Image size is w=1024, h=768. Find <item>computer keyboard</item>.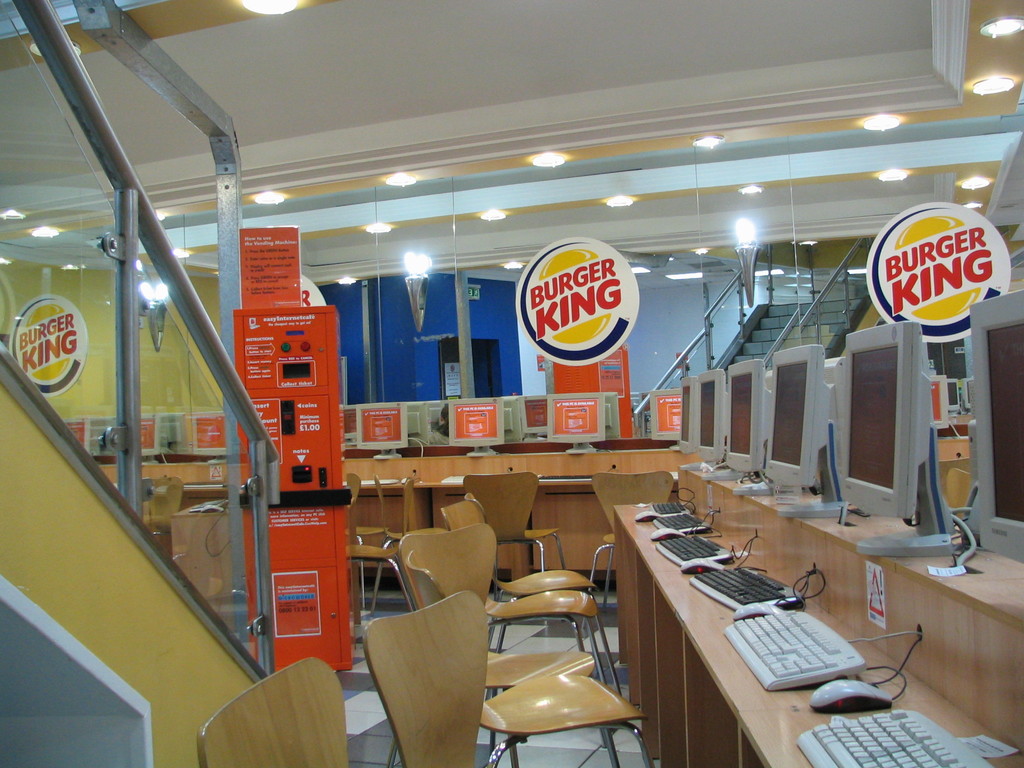
Rect(649, 501, 691, 516).
